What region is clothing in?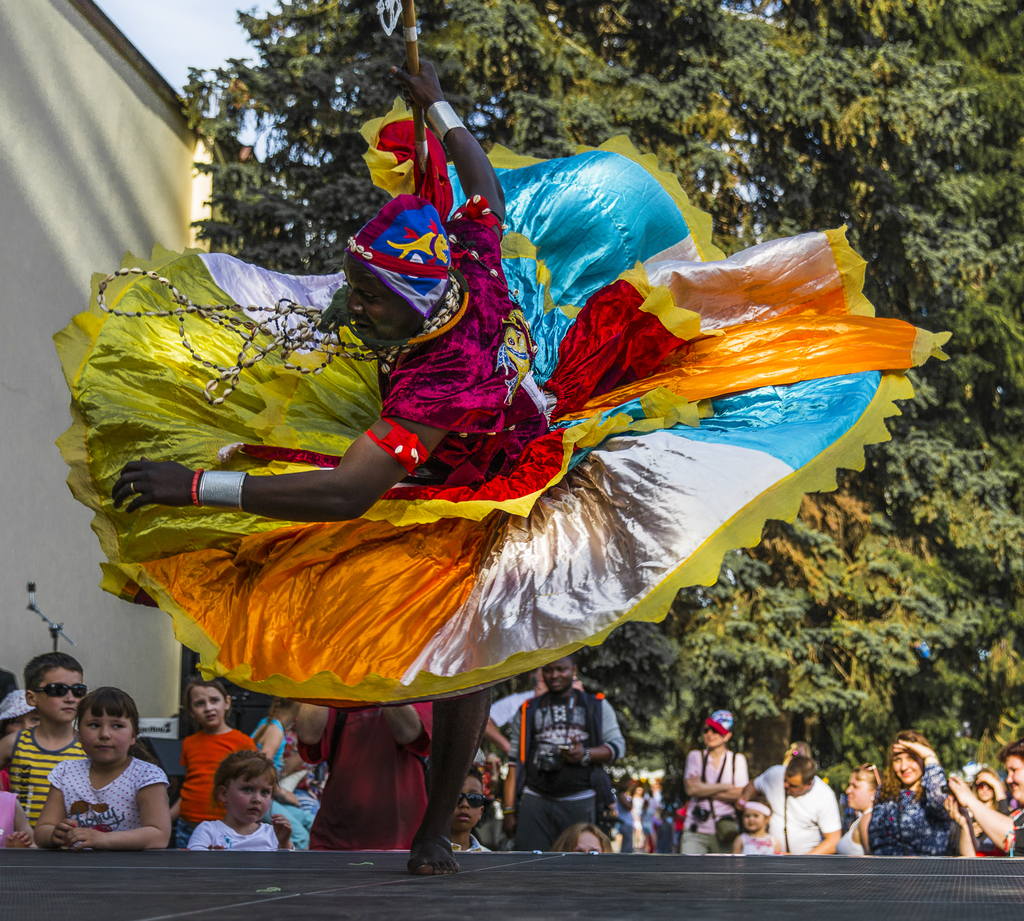
x1=7, y1=722, x2=89, y2=838.
